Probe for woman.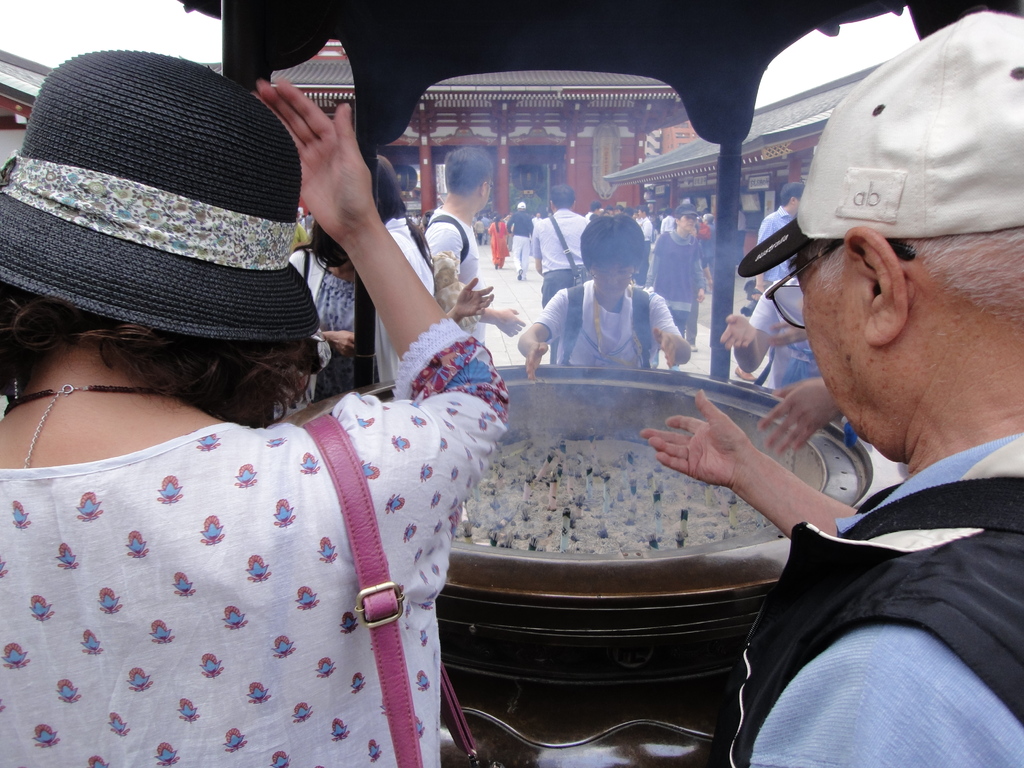
Probe result: box=[695, 212, 715, 282].
